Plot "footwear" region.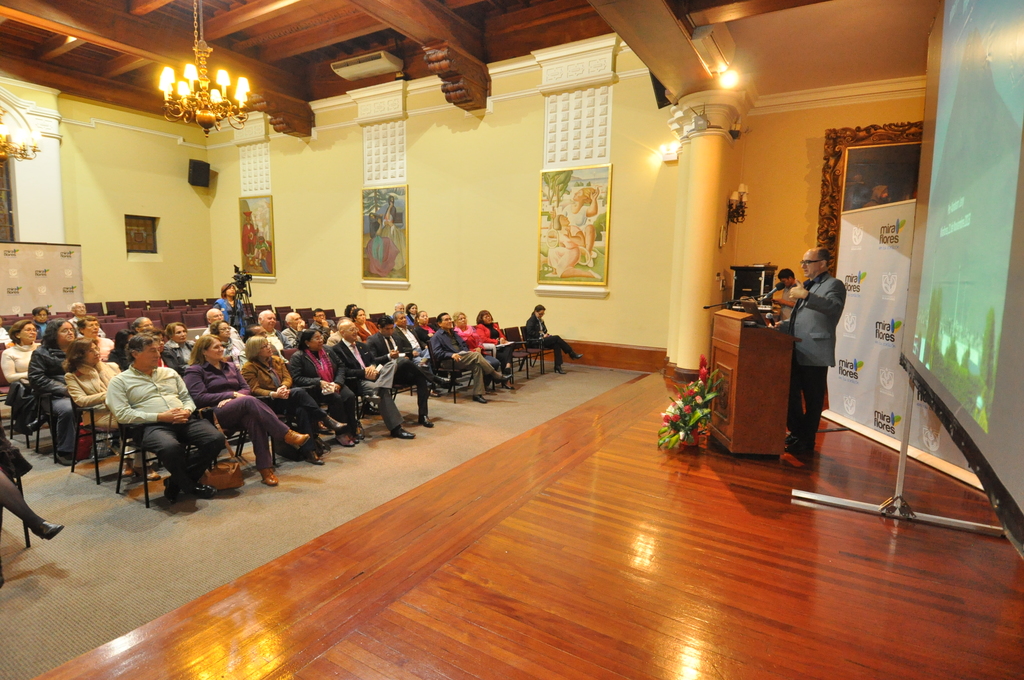
Plotted at <box>499,373,513,384</box>.
